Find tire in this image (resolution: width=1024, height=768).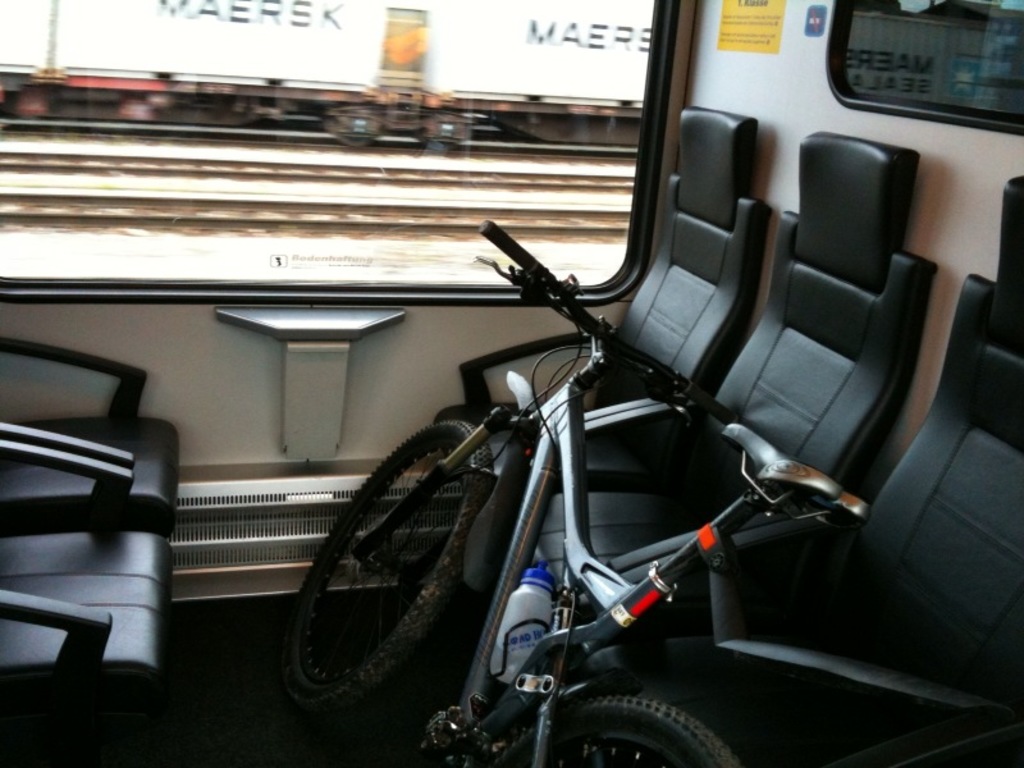
<bbox>486, 696, 737, 767</bbox>.
